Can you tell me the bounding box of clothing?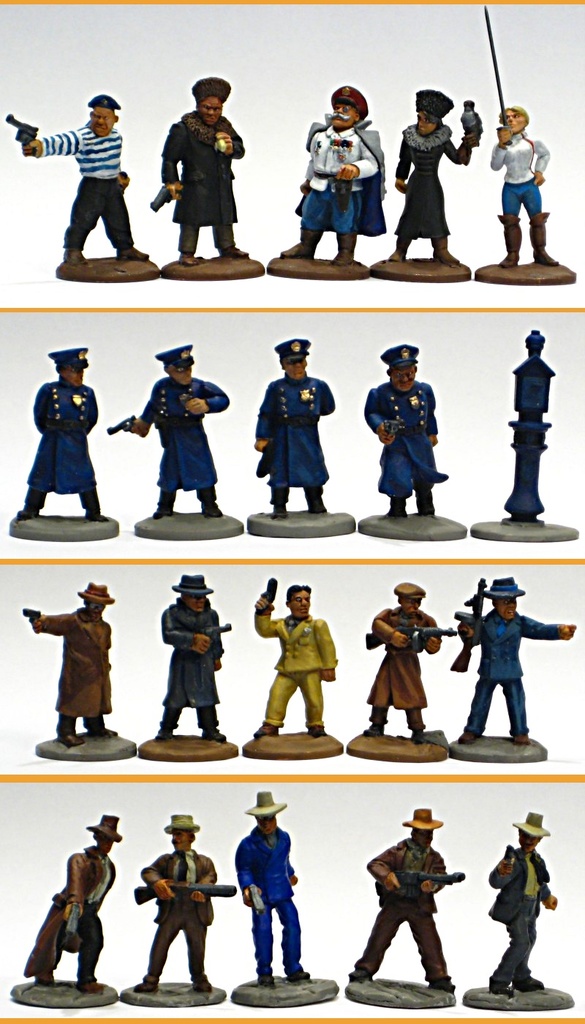
[137, 380, 224, 489].
